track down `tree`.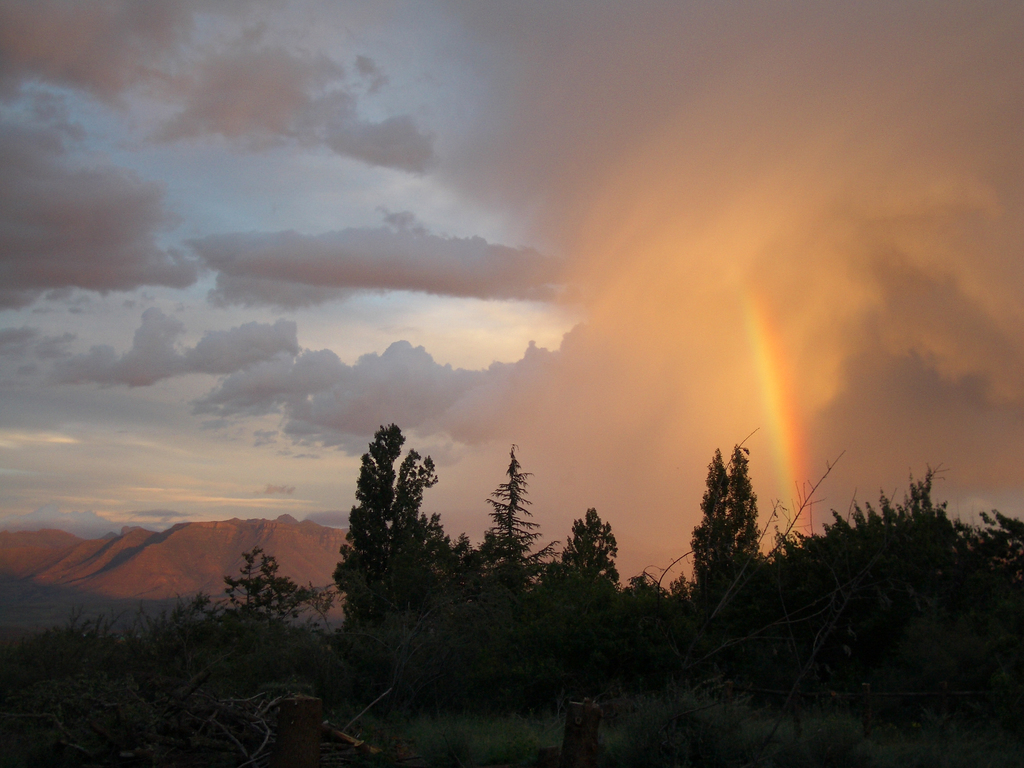
Tracked to x1=555, y1=500, x2=634, y2=664.
